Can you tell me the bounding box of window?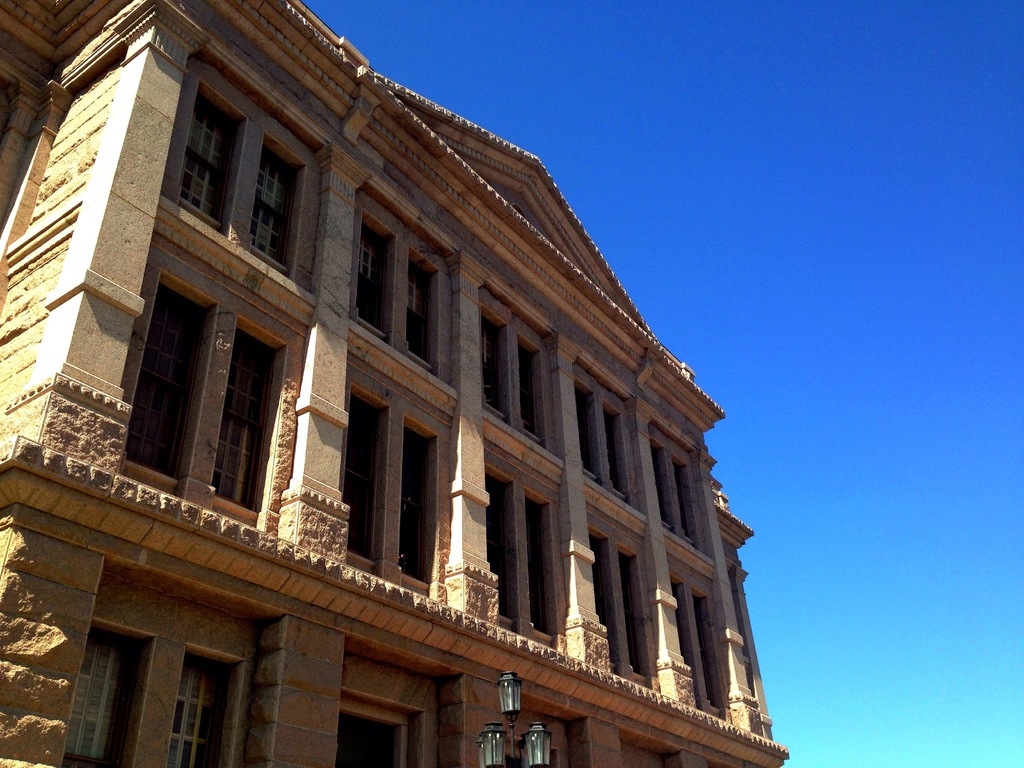
{"left": 600, "top": 413, "right": 627, "bottom": 495}.
